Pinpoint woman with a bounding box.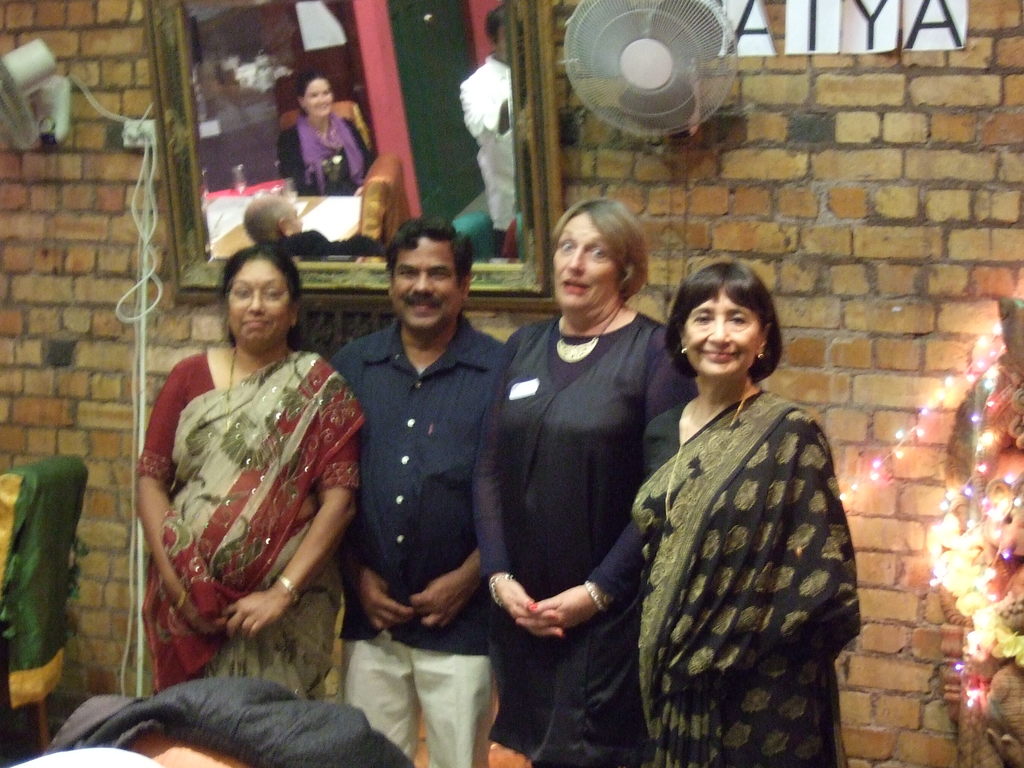
BBox(471, 192, 698, 767).
